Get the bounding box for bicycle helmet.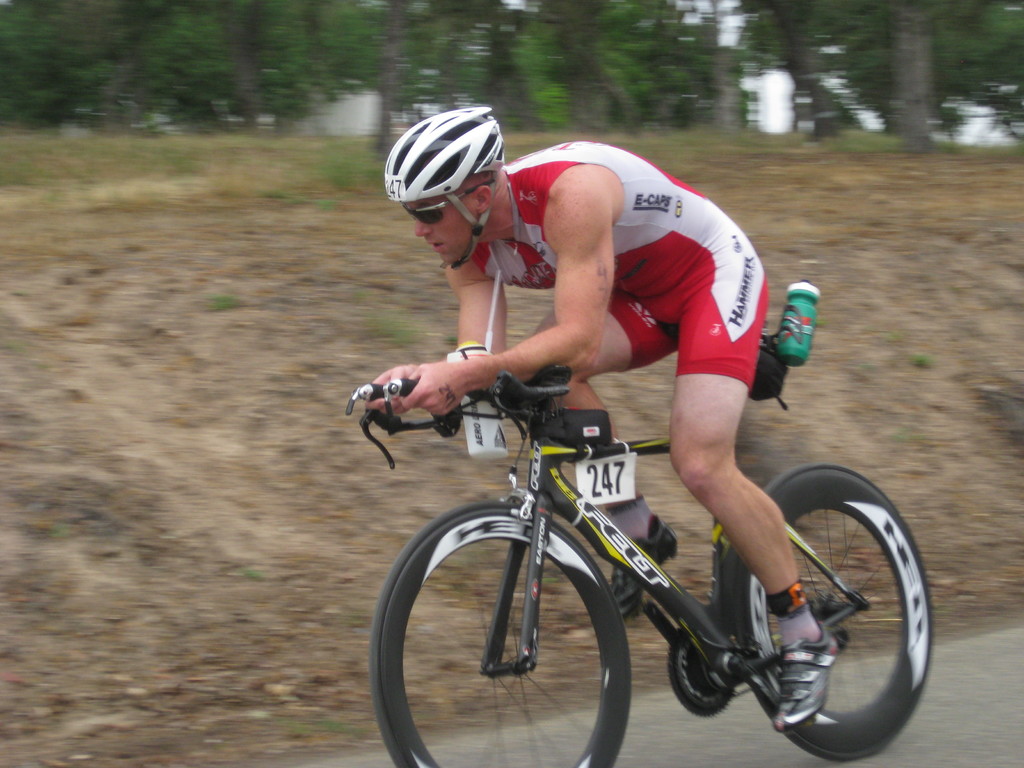
[380, 106, 510, 271].
